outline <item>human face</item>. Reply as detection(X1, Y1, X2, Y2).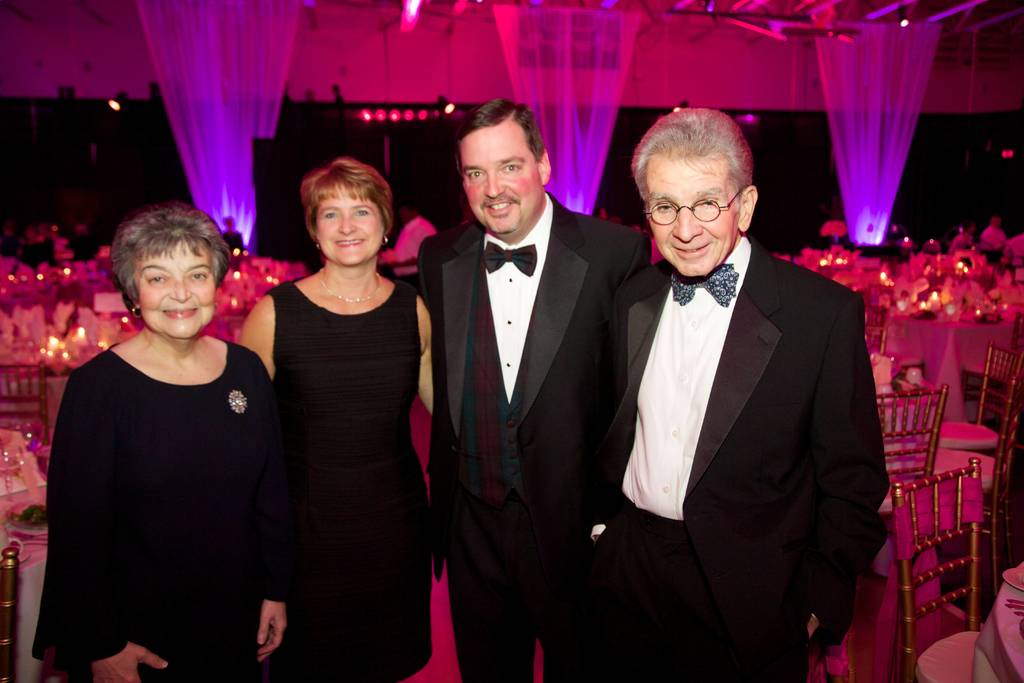
detection(133, 243, 214, 336).
